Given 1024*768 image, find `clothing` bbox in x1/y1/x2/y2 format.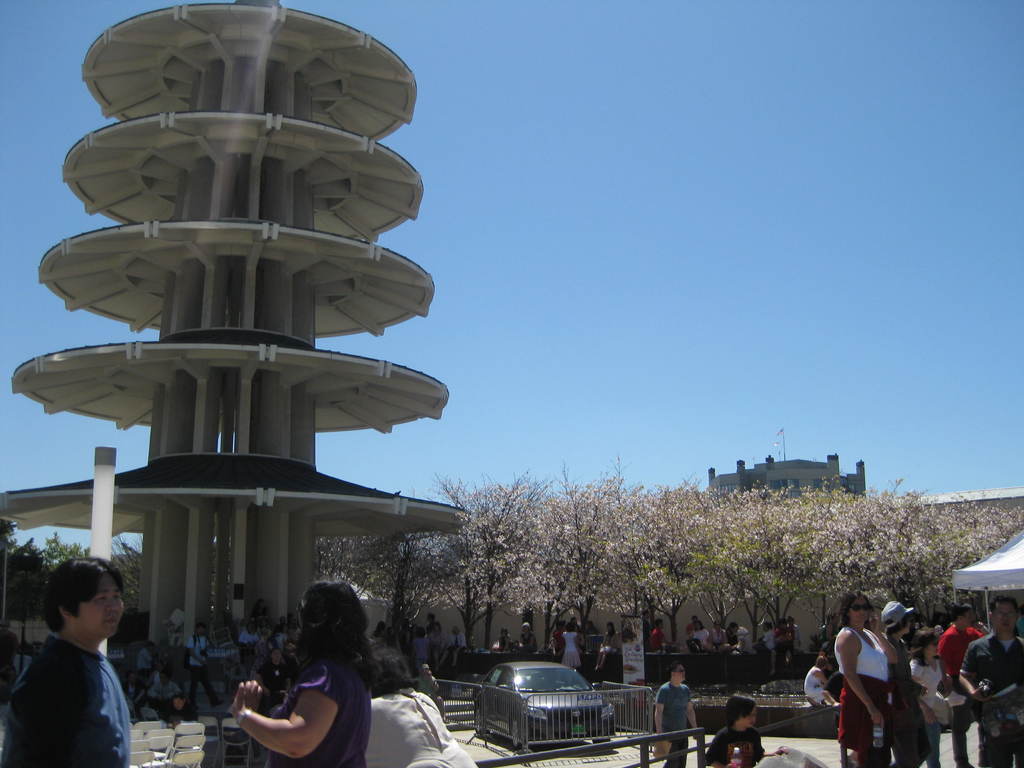
256/641/364/767.
